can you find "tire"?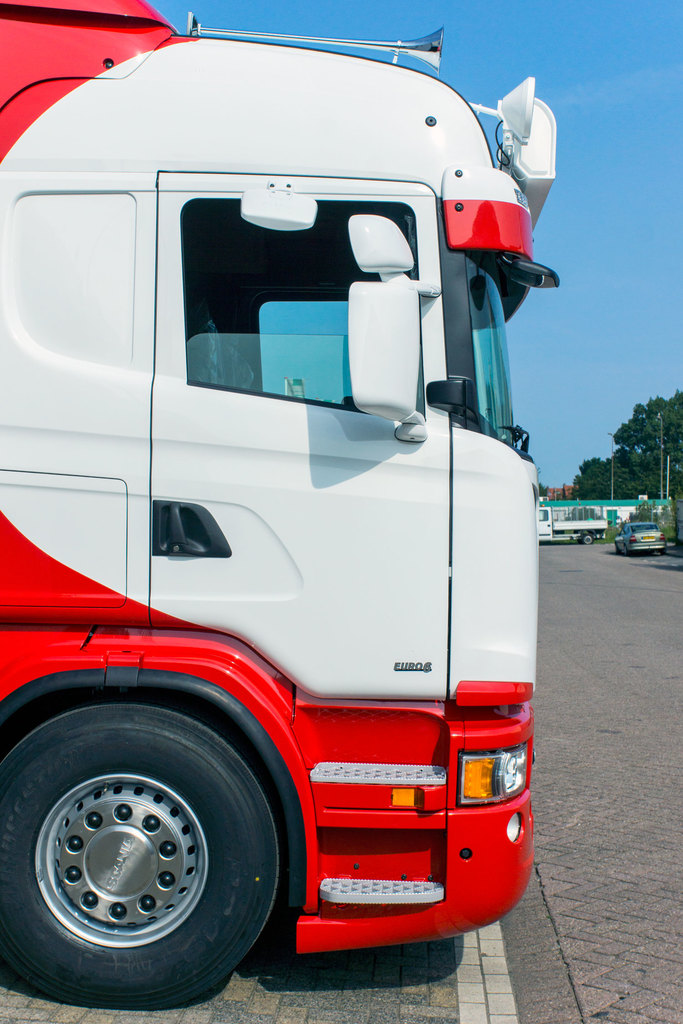
Yes, bounding box: <region>583, 529, 599, 547</region>.
